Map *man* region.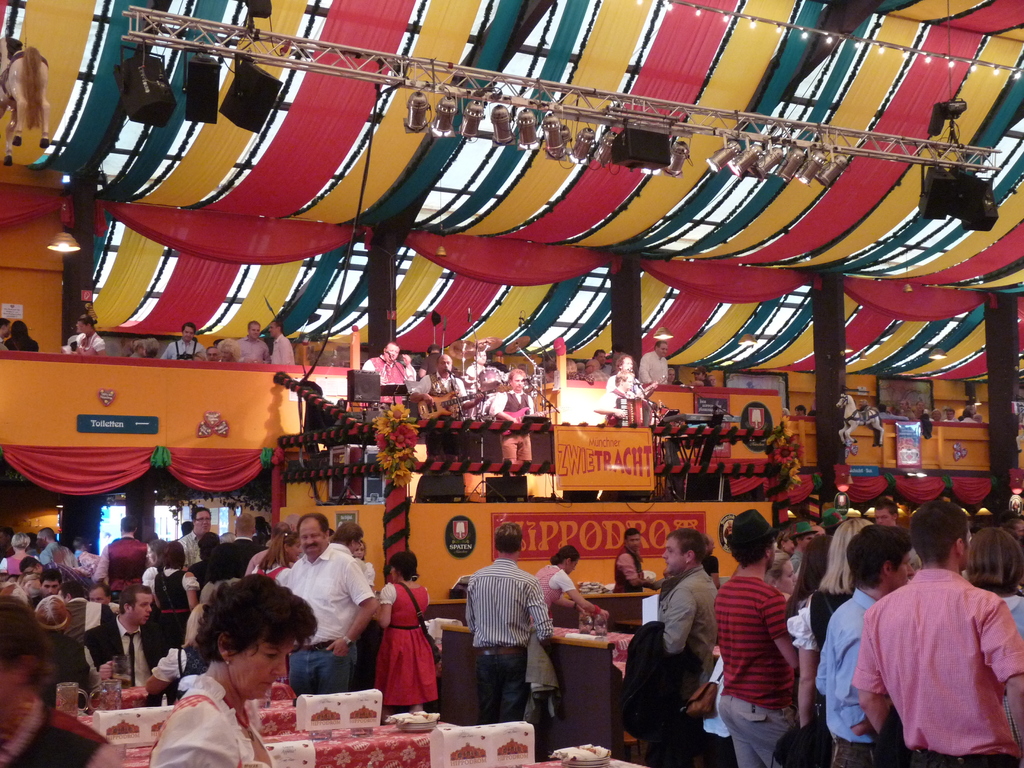
Mapped to left=329, top=519, right=366, bottom=694.
